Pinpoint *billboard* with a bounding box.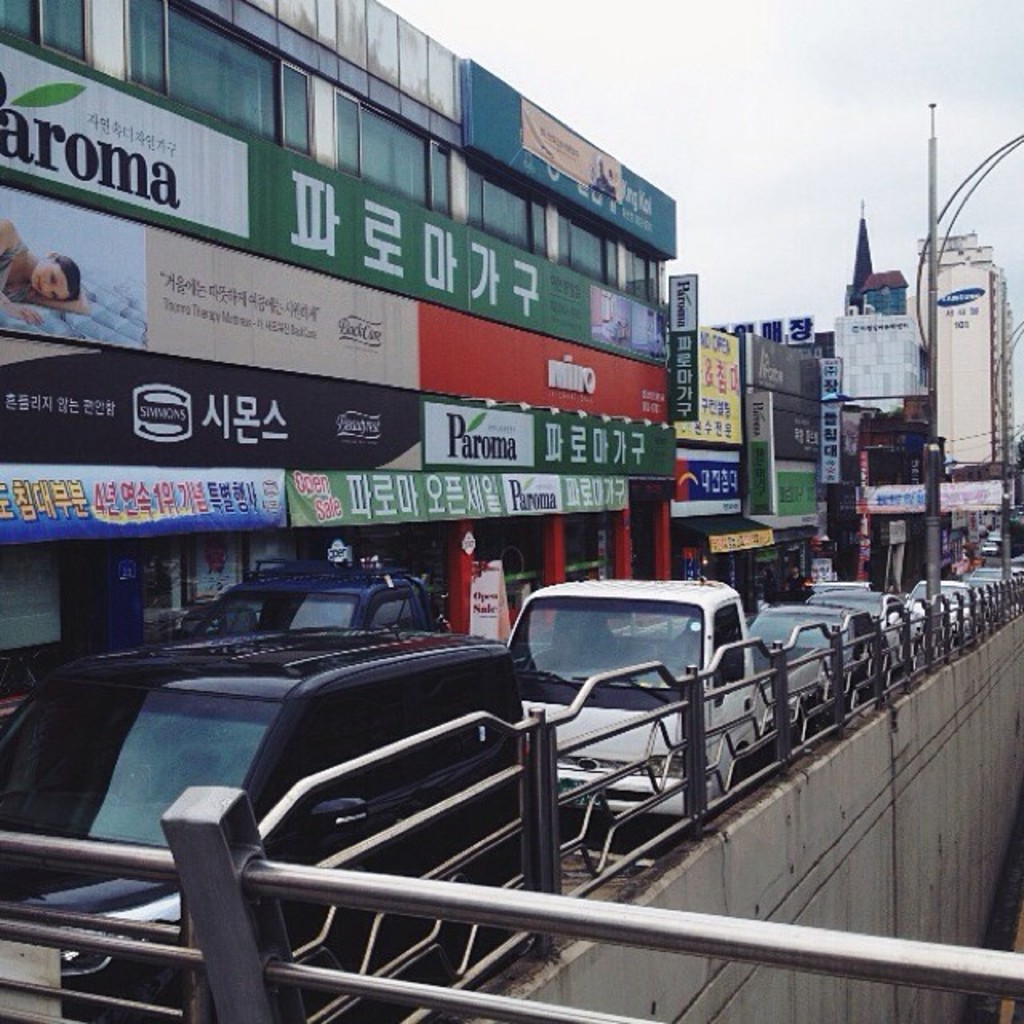
bbox=[424, 306, 659, 438].
